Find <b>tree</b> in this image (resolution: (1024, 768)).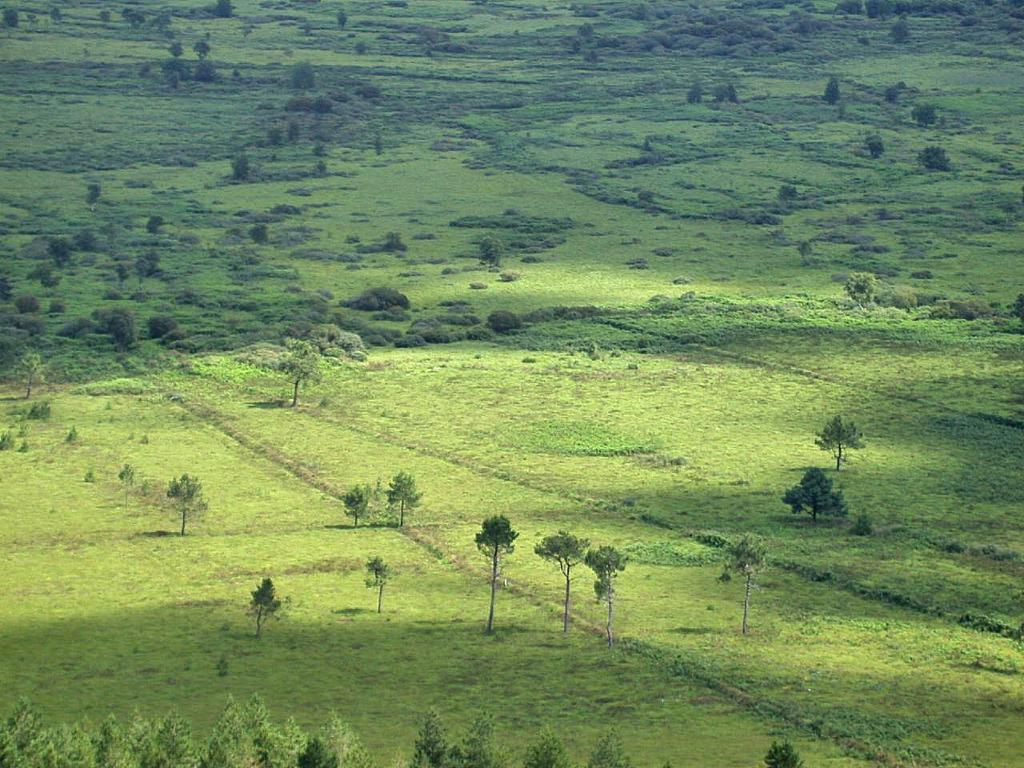
{"left": 242, "top": 582, "right": 288, "bottom": 644}.
